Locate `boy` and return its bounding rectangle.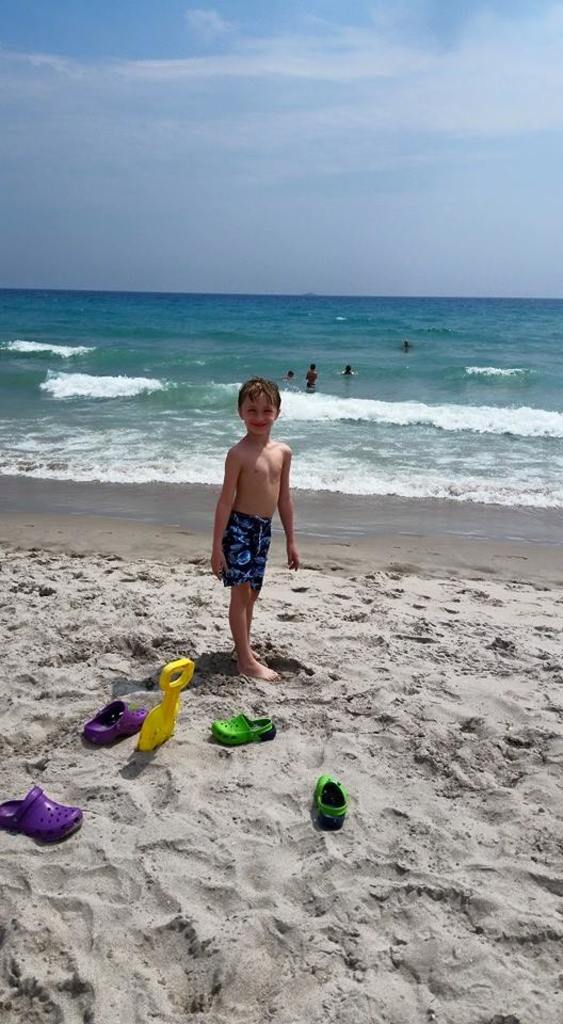
left=211, top=377, right=302, bottom=682.
